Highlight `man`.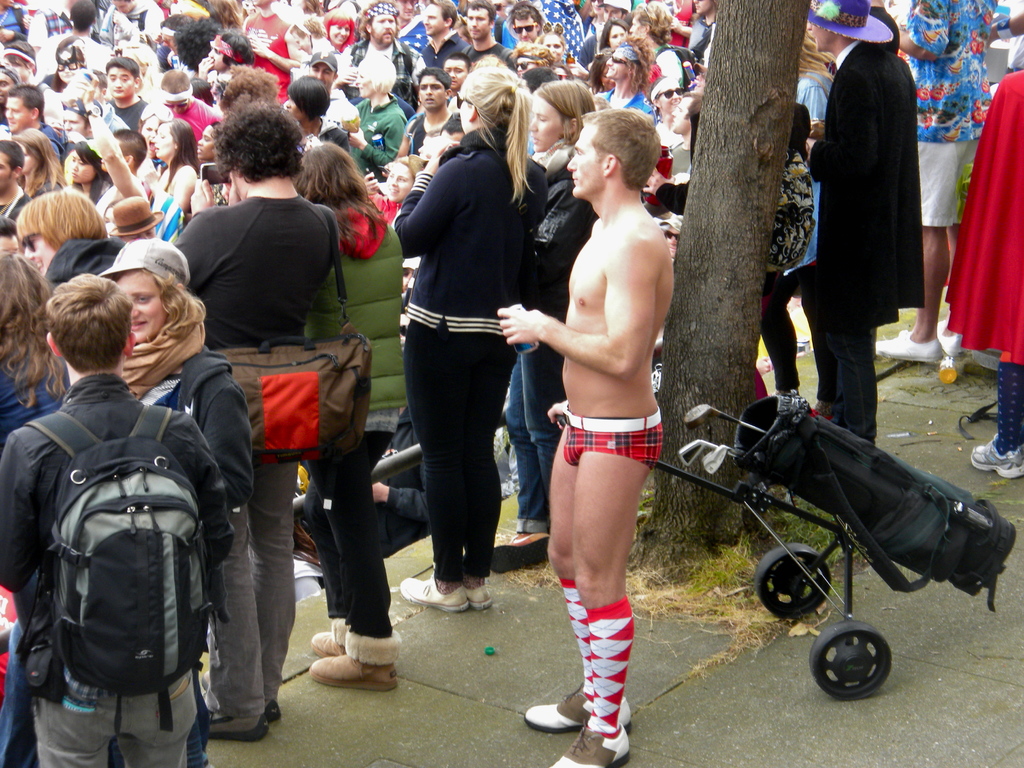
Highlighted region: (x1=0, y1=274, x2=228, y2=767).
